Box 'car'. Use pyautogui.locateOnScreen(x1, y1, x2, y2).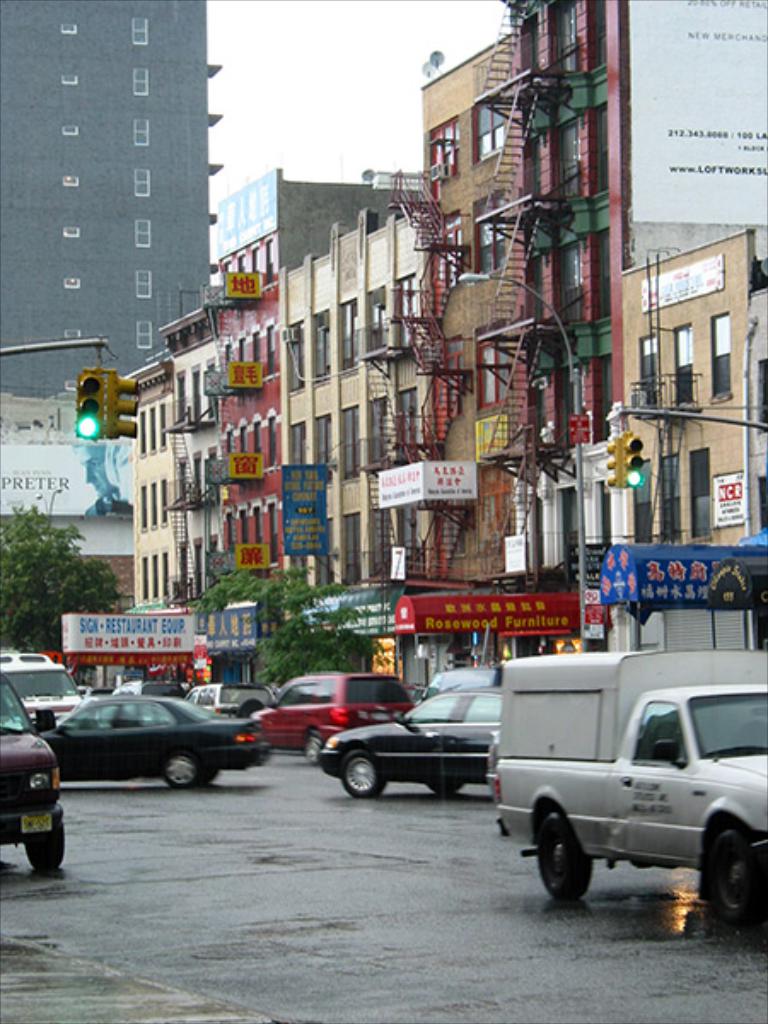
pyautogui.locateOnScreen(415, 664, 505, 700).
